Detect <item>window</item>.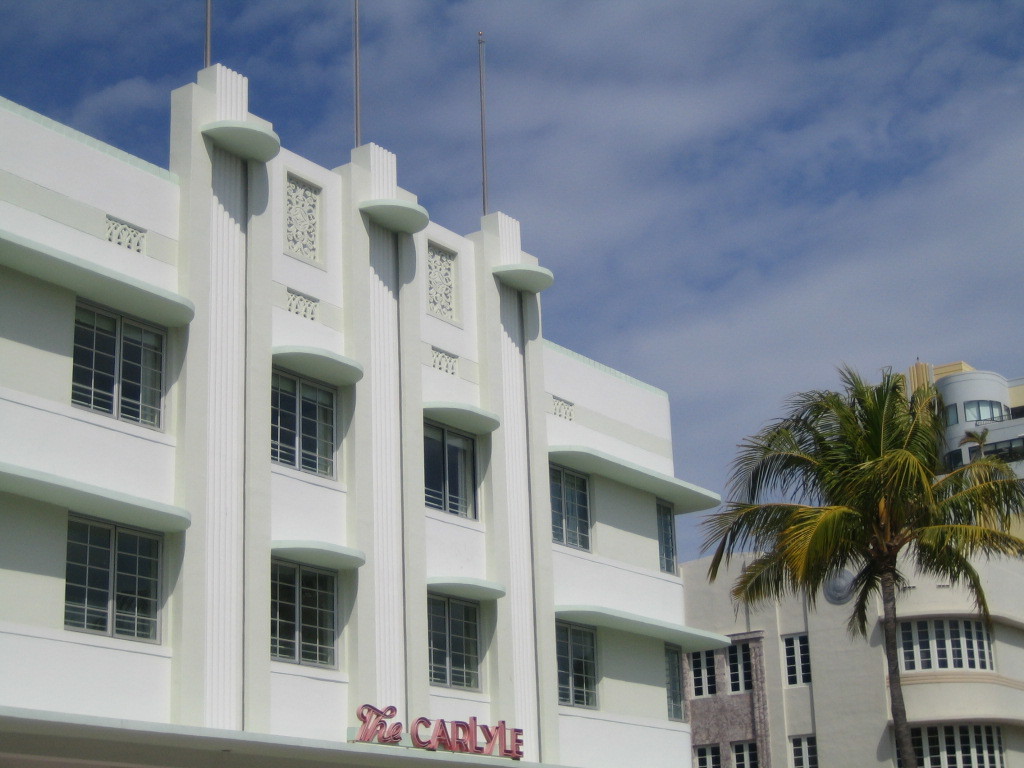
Detected at (x1=897, y1=622, x2=996, y2=670).
